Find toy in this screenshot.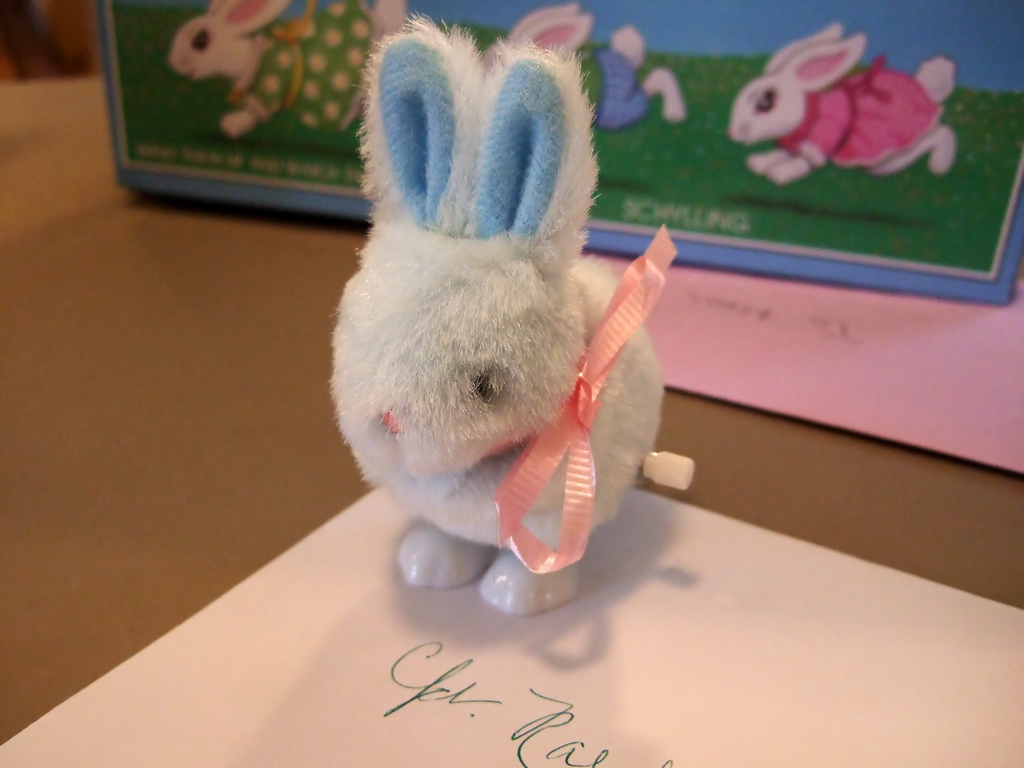
The bounding box for toy is <bbox>322, 34, 696, 622</bbox>.
